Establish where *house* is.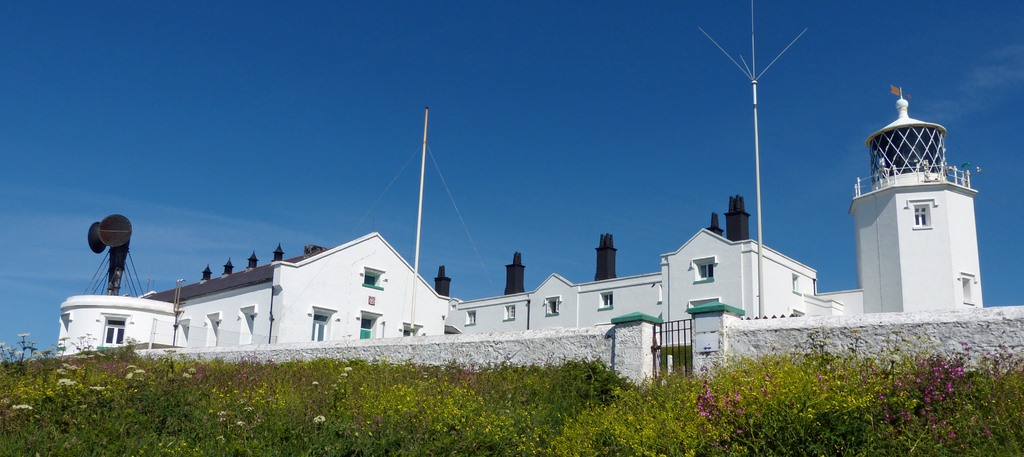
Established at (x1=259, y1=246, x2=452, y2=357).
